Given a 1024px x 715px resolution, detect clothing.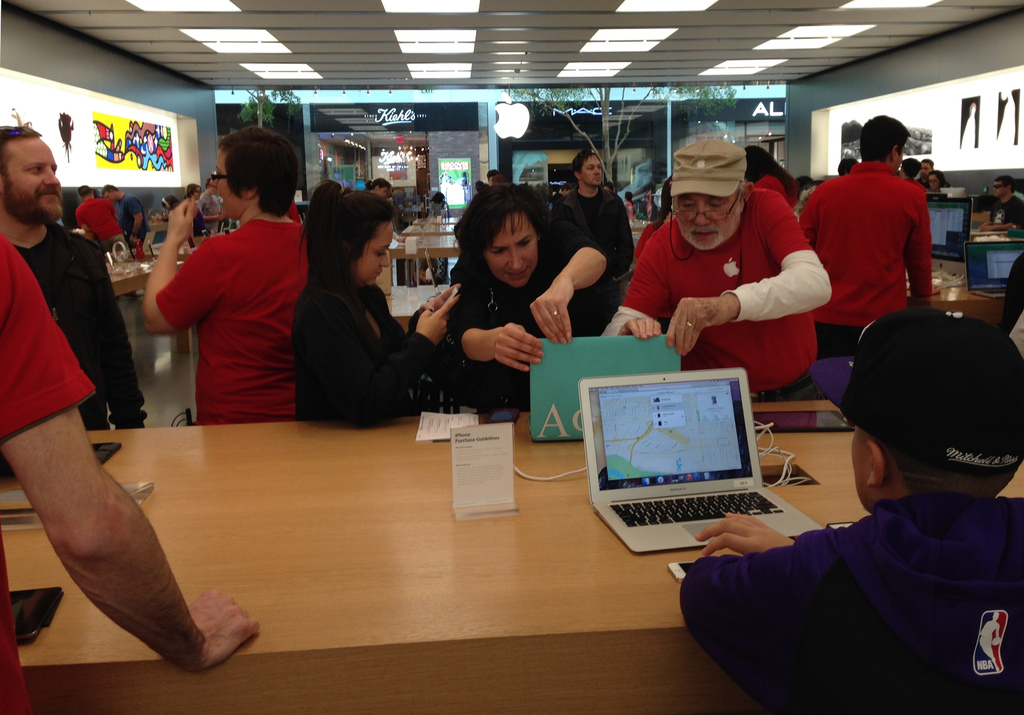
<bbox>73, 195, 125, 256</bbox>.
